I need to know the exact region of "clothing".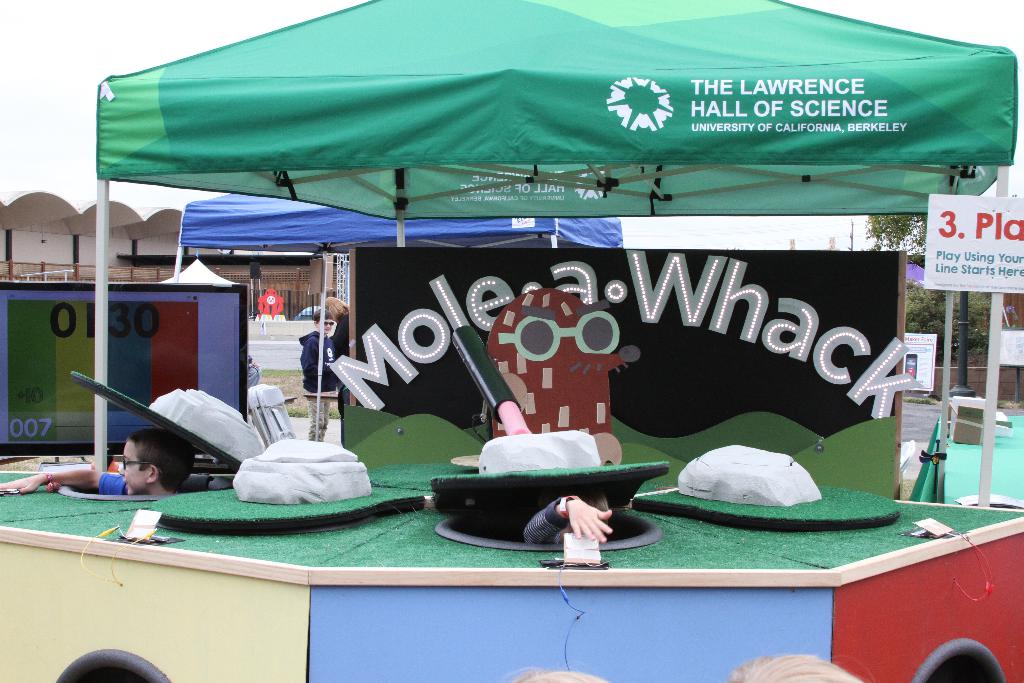
Region: crop(332, 312, 350, 443).
